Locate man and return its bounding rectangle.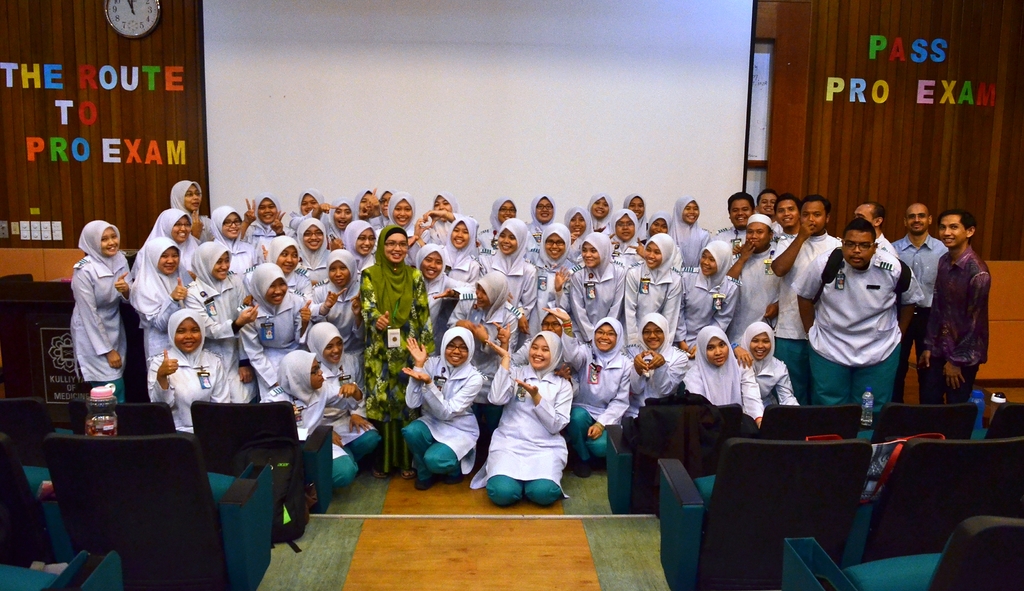
<bbox>770, 193, 842, 402</bbox>.
